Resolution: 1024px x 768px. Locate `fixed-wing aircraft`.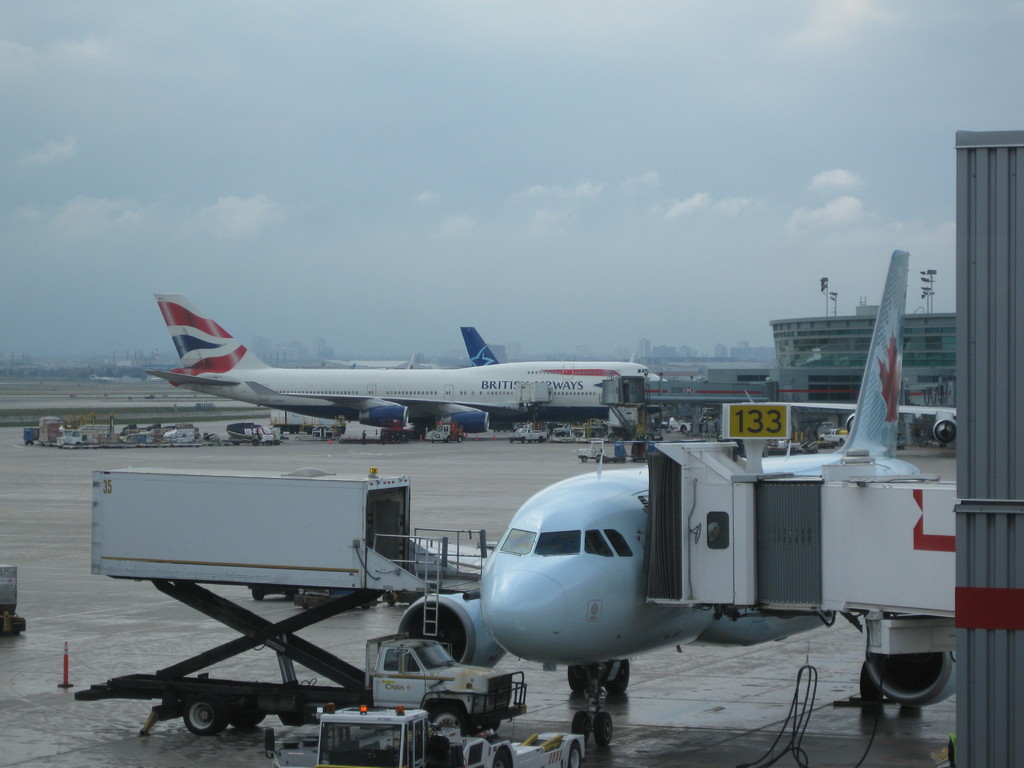
[392,246,957,751].
